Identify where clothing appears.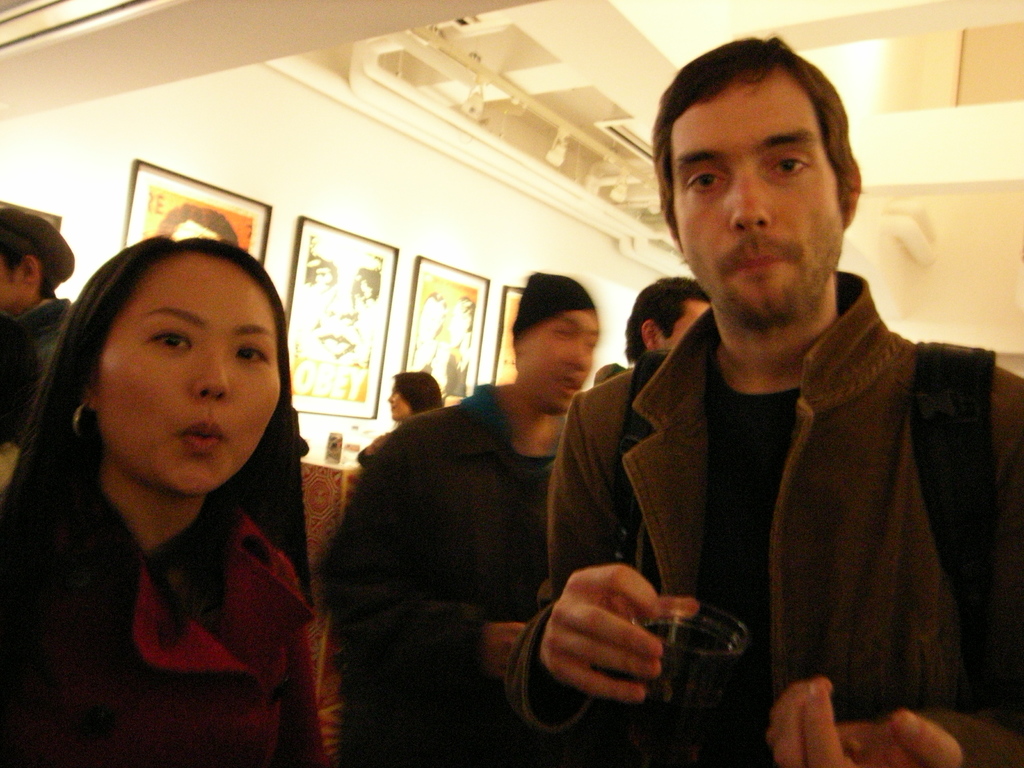
Appears at <box>8,290,72,376</box>.
